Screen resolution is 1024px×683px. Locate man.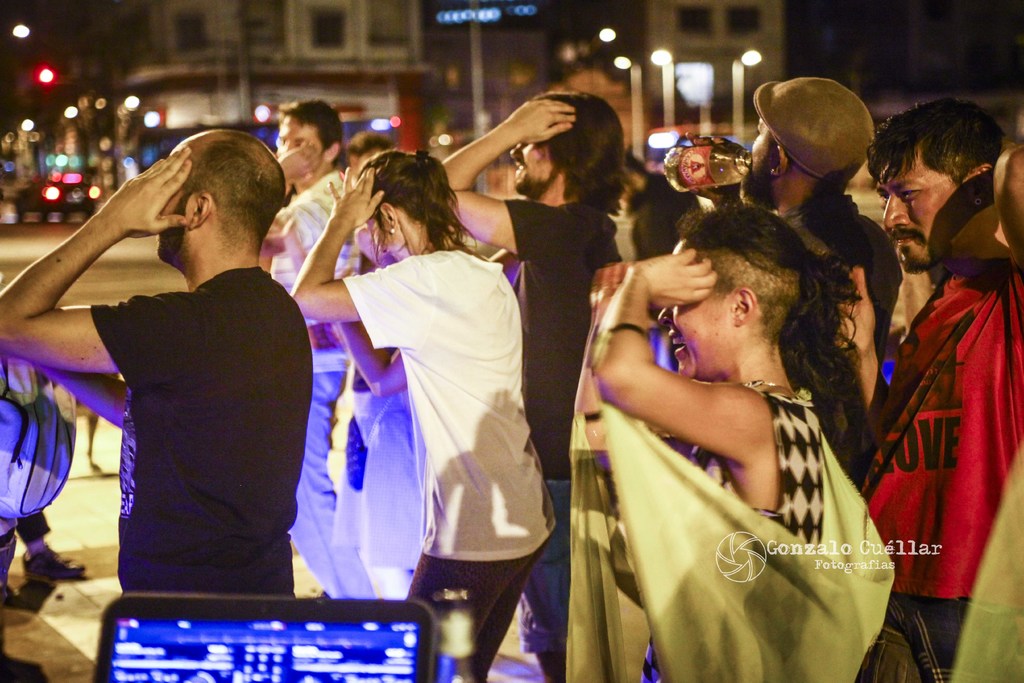
bbox=(680, 76, 904, 482).
